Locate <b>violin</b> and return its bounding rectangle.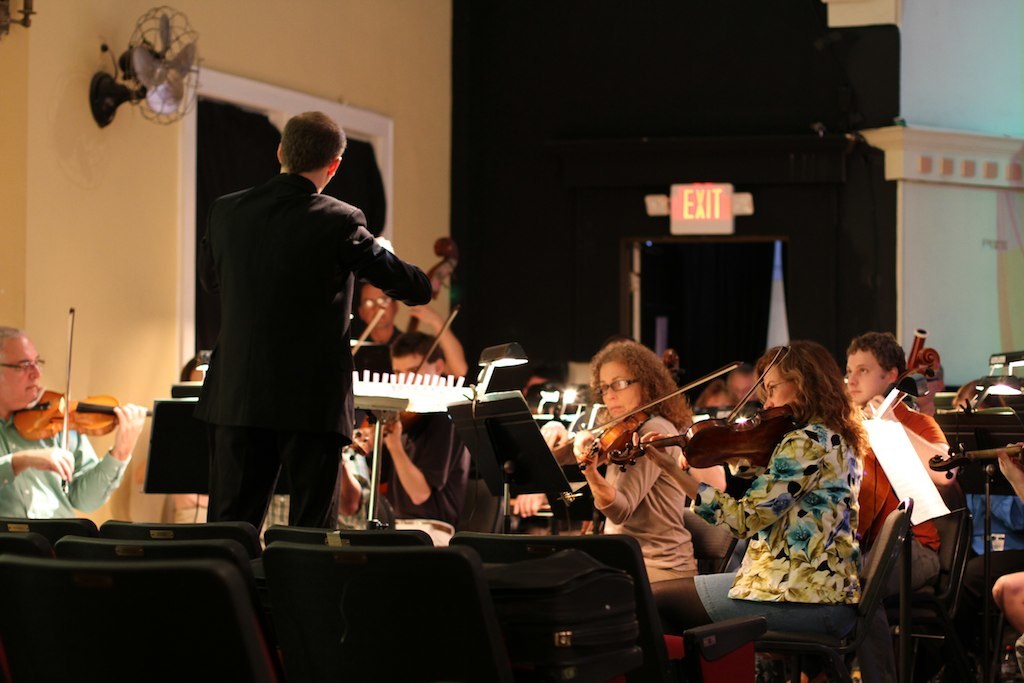
{"left": 657, "top": 348, "right": 682, "bottom": 377}.
